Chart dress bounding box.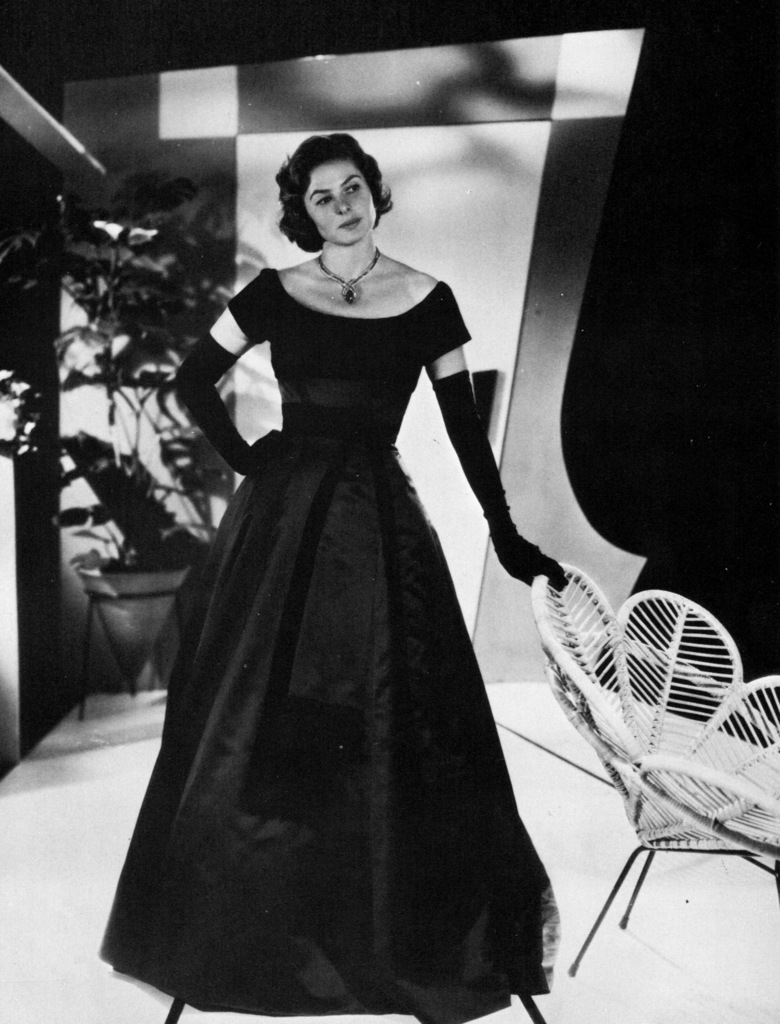
Charted: bbox(97, 265, 552, 1023).
